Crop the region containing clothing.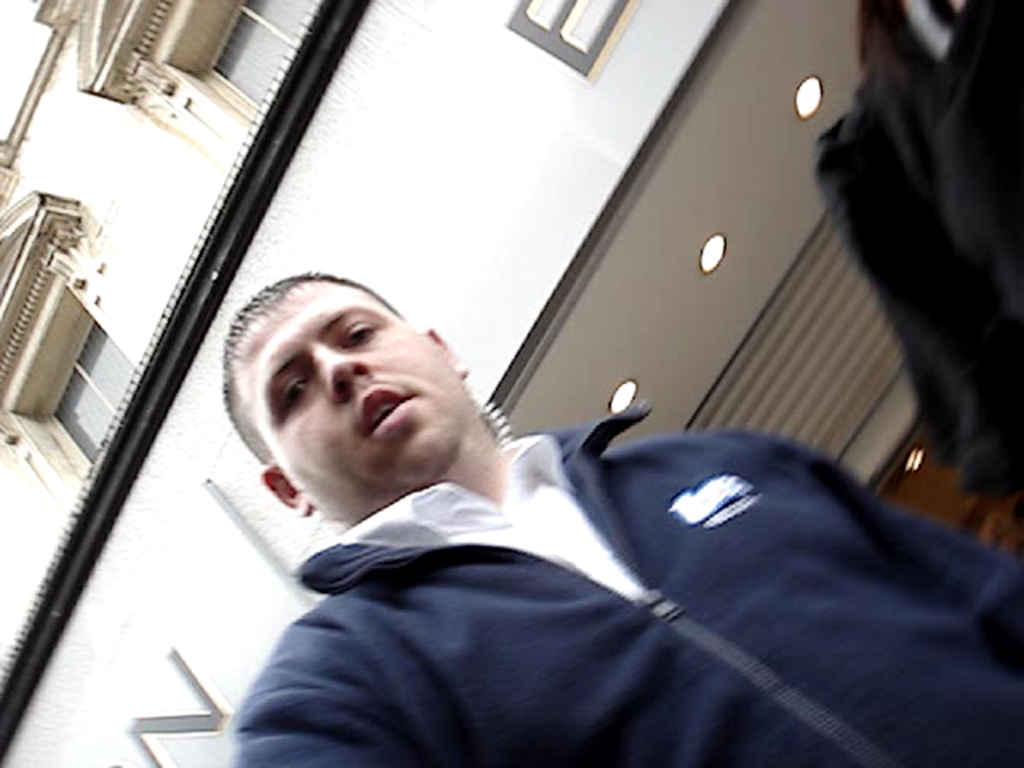
Crop region: region(222, 395, 1022, 766).
